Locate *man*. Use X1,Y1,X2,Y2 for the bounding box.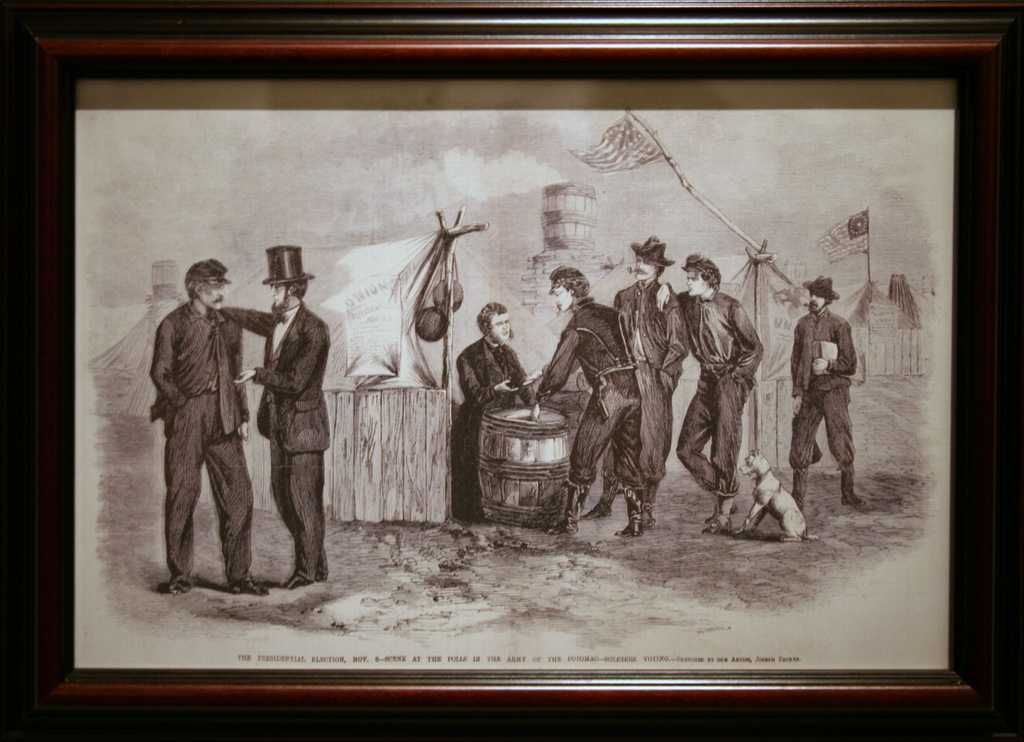
218,245,334,580.
